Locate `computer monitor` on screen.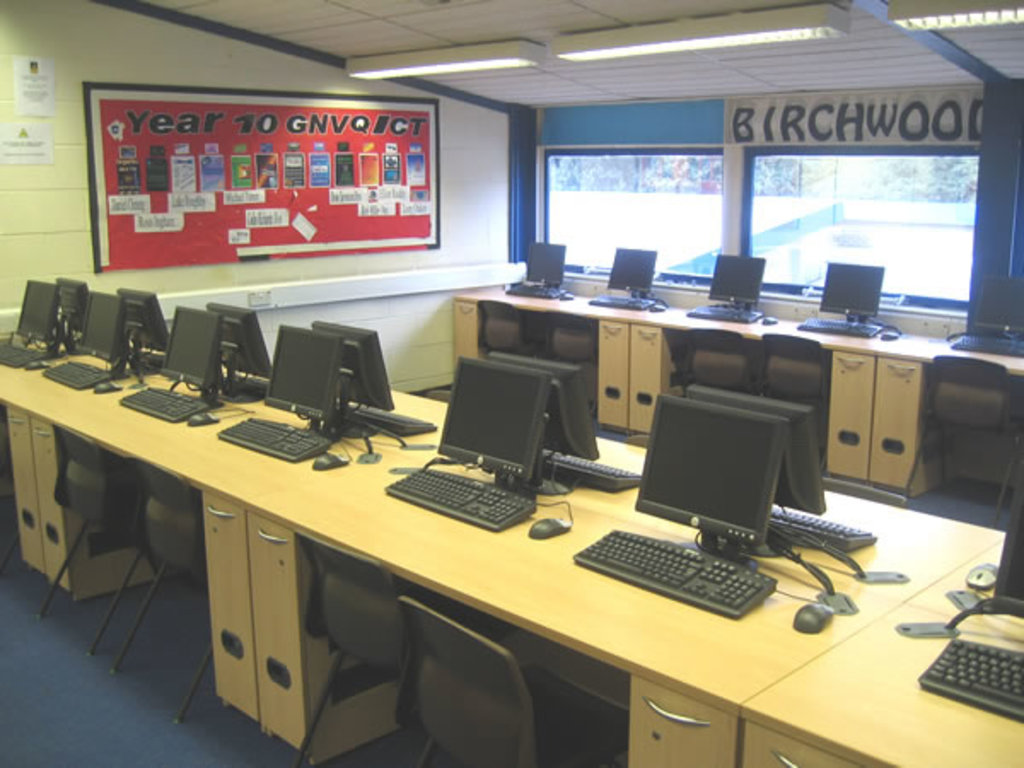
On screen at detection(312, 317, 391, 411).
